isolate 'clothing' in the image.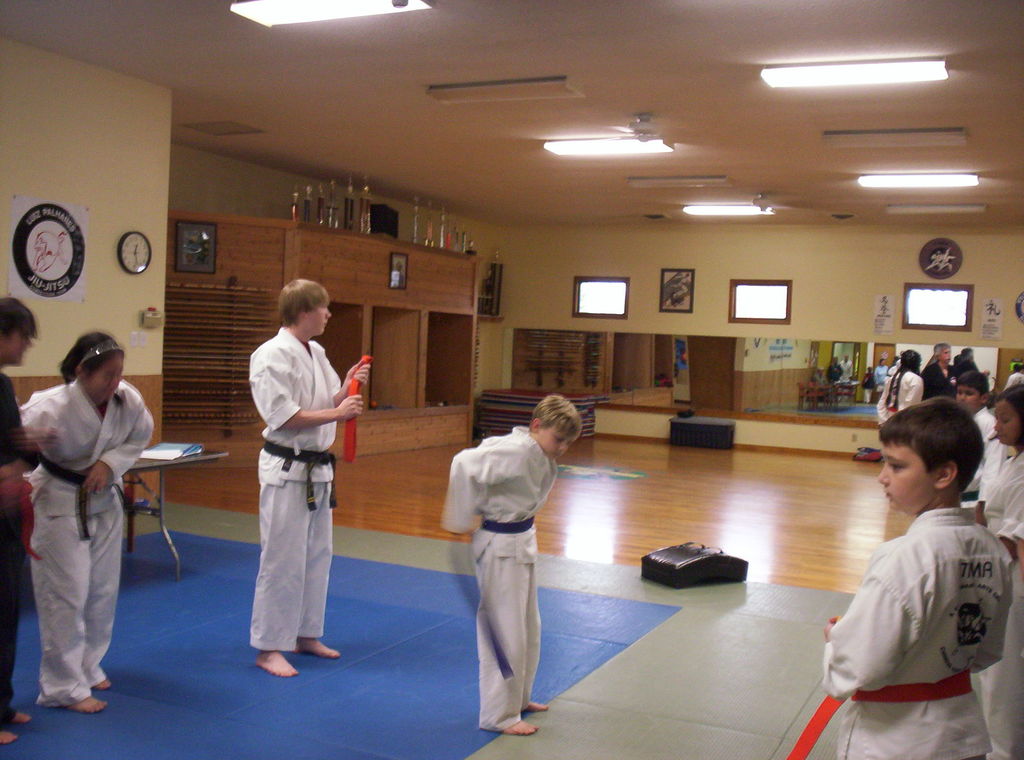
Isolated region: detection(813, 478, 1007, 743).
